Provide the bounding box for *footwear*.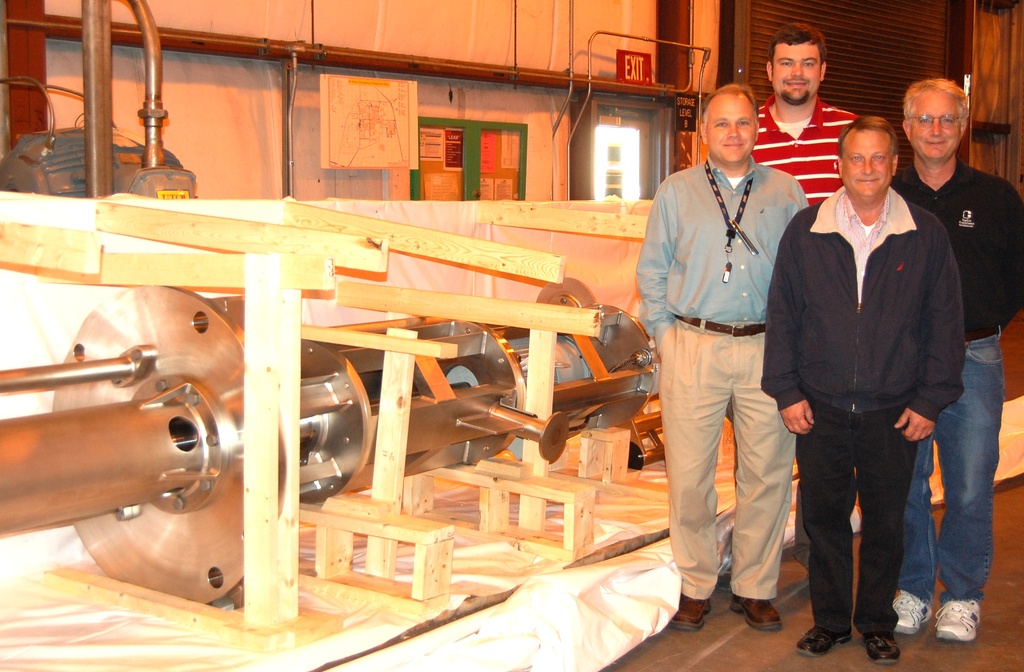
[895,589,926,634].
